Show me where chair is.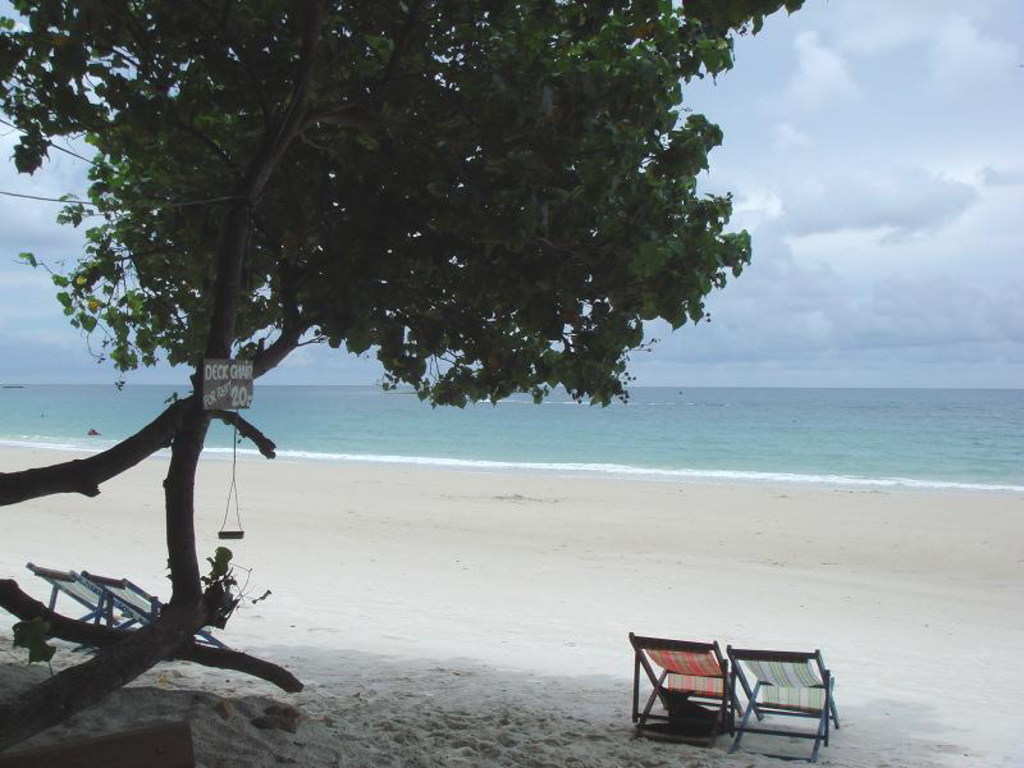
chair is at 637, 652, 754, 762.
